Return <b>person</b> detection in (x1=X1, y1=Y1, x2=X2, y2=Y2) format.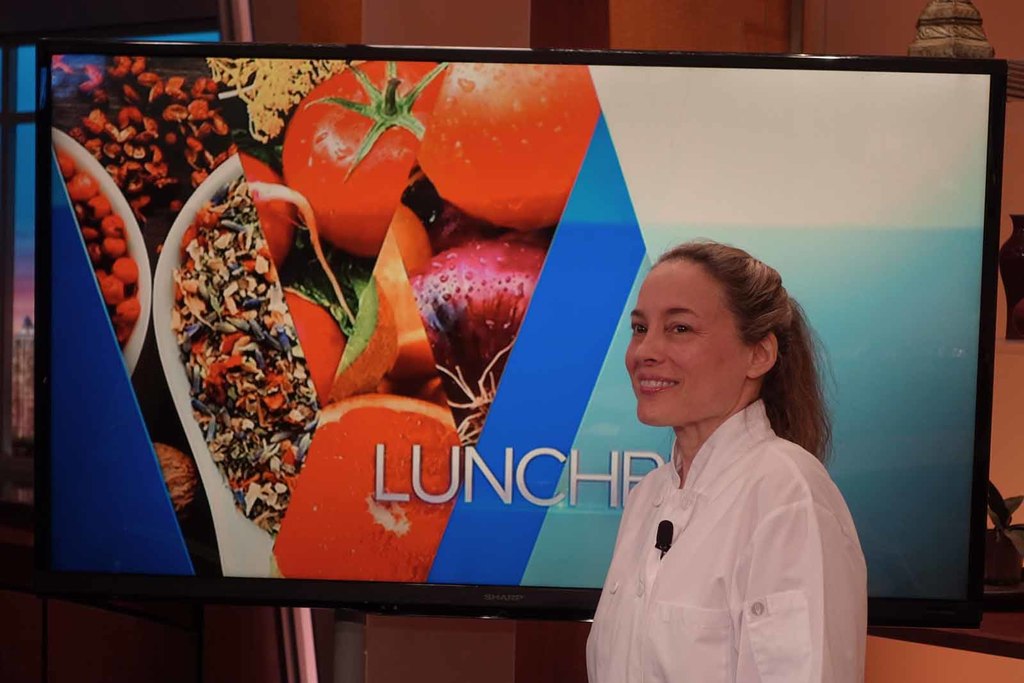
(x1=591, y1=230, x2=873, y2=616).
